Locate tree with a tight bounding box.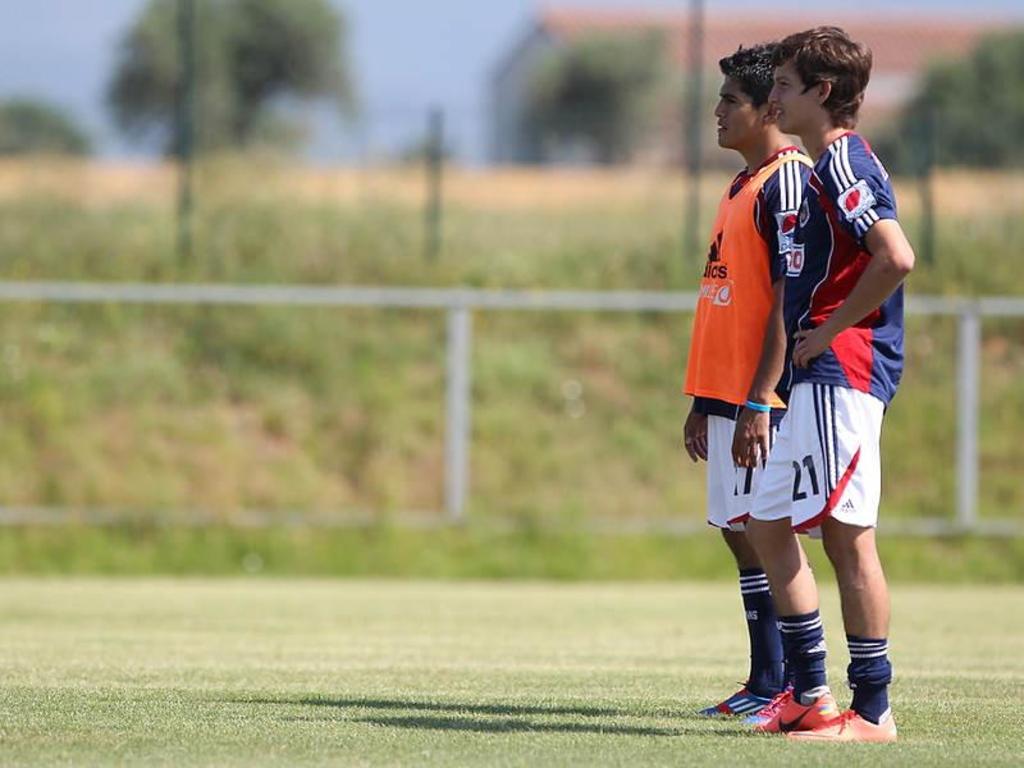
[left=113, top=0, right=353, bottom=161].
